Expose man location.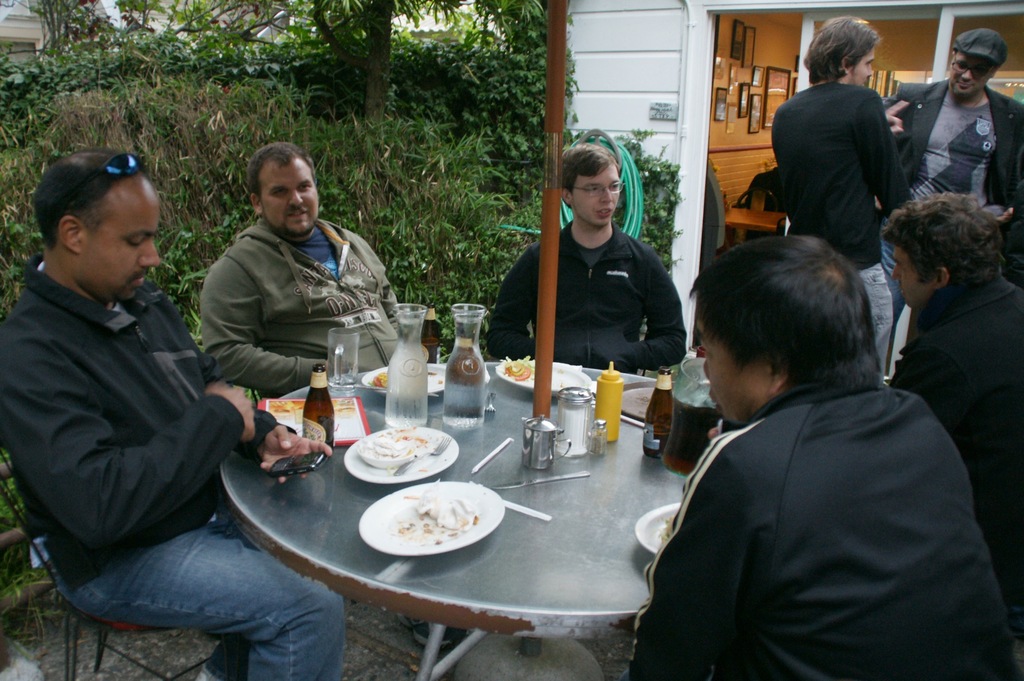
Exposed at 0 167 358 680.
